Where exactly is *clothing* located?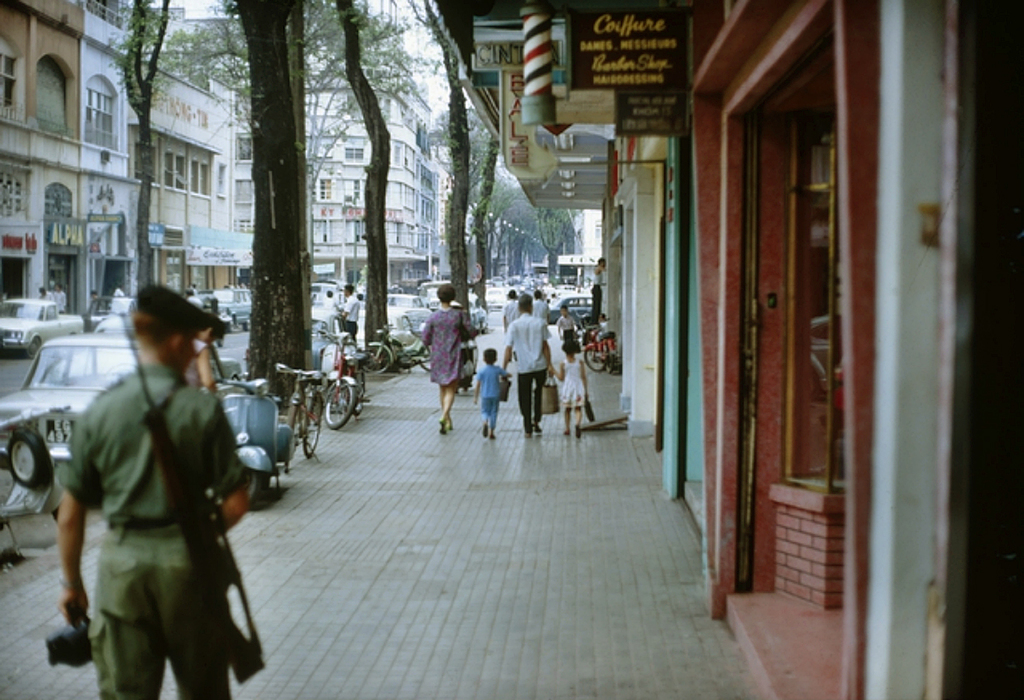
Its bounding box is x1=477, y1=364, x2=509, y2=431.
